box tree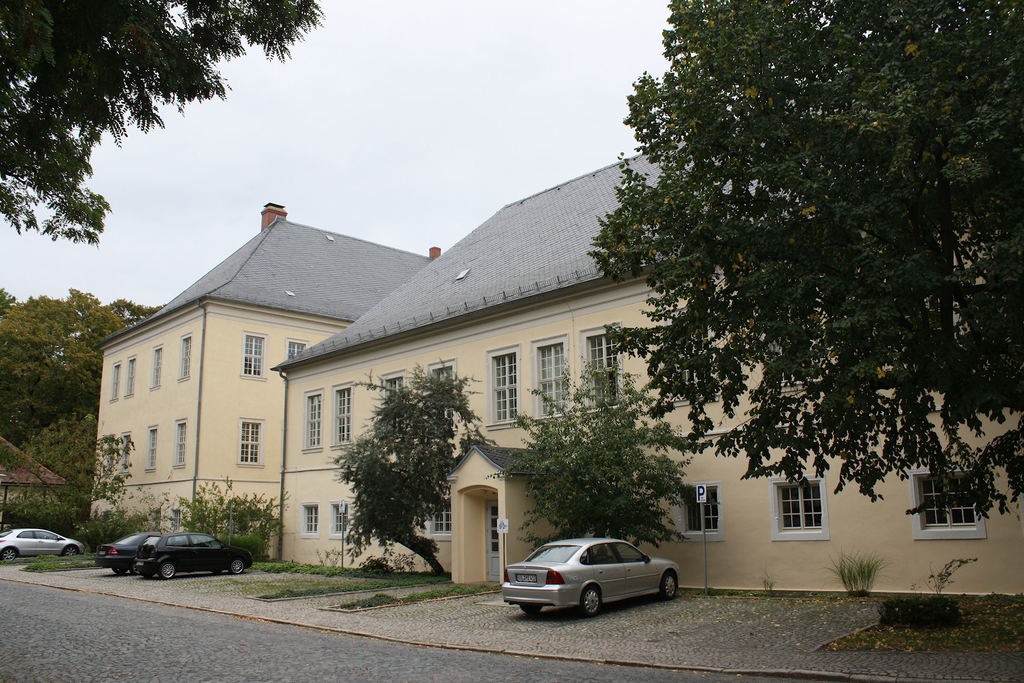
{"x1": 143, "y1": 488, "x2": 289, "y2": 556}
